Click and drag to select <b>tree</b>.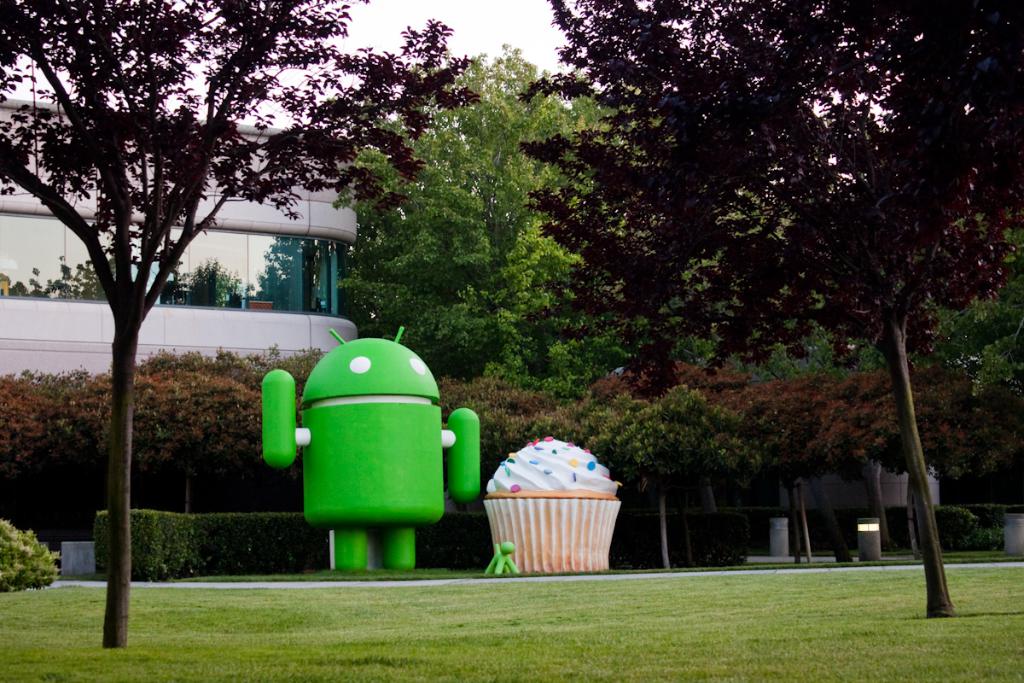
Selection: x1=316 y1=44 x2=631 y2=376.
